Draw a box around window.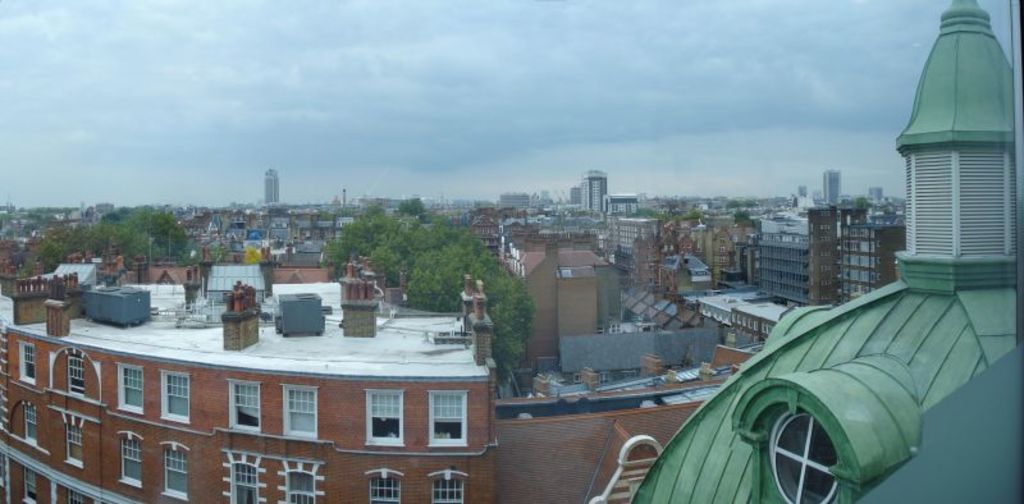
69/356/83/403.
